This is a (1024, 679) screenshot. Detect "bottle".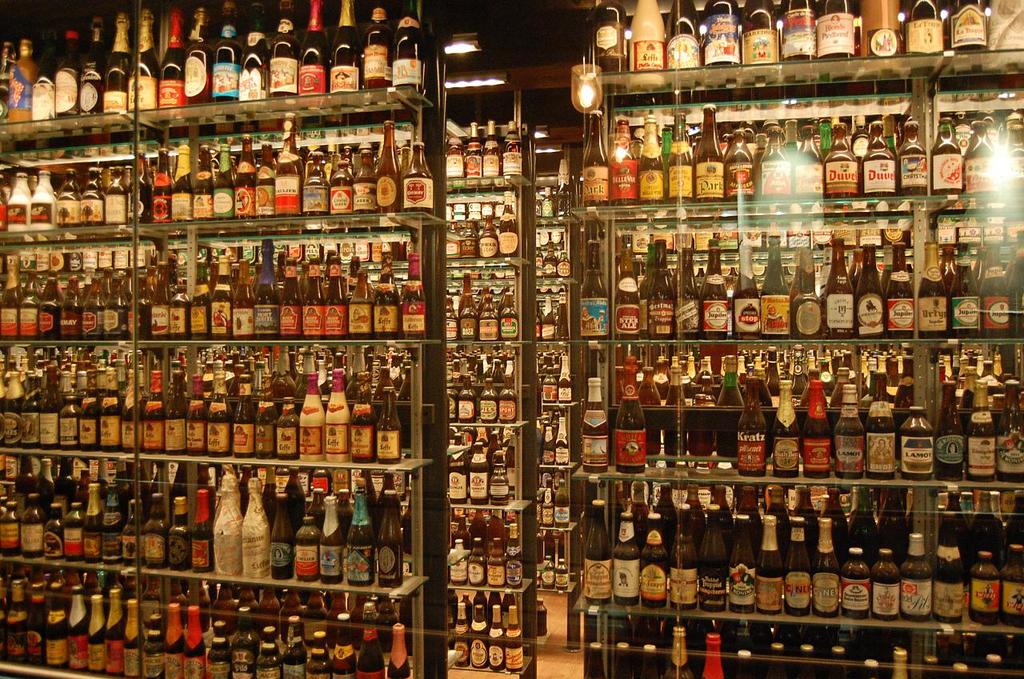
(x1=923, y1=234, x2=950, y2=332).
